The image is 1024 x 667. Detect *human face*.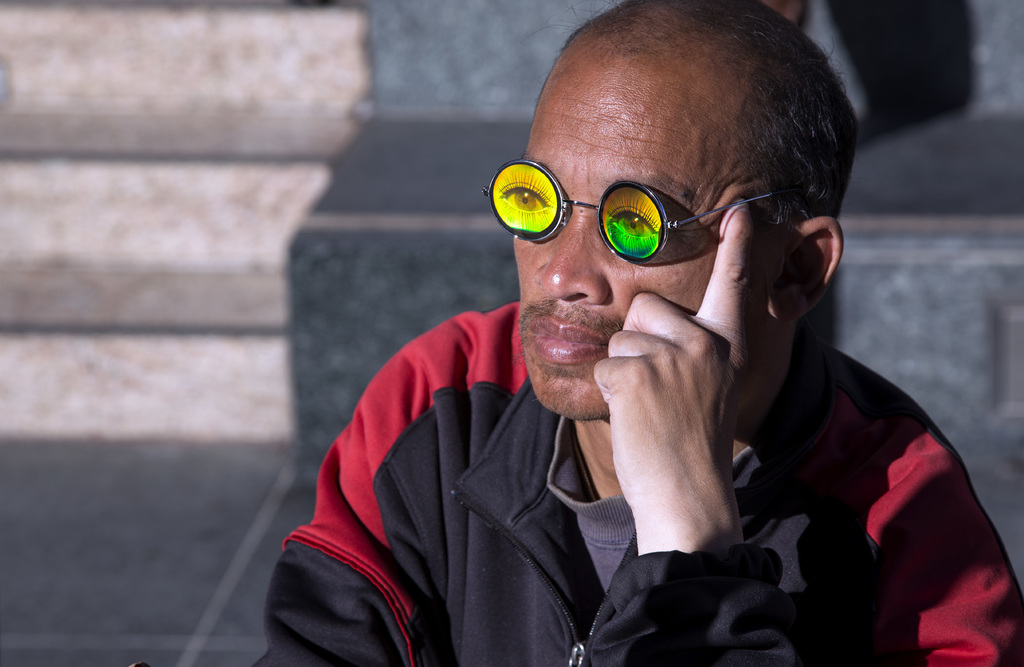
Detection: <region>510, 26, 780, 419</region>.
